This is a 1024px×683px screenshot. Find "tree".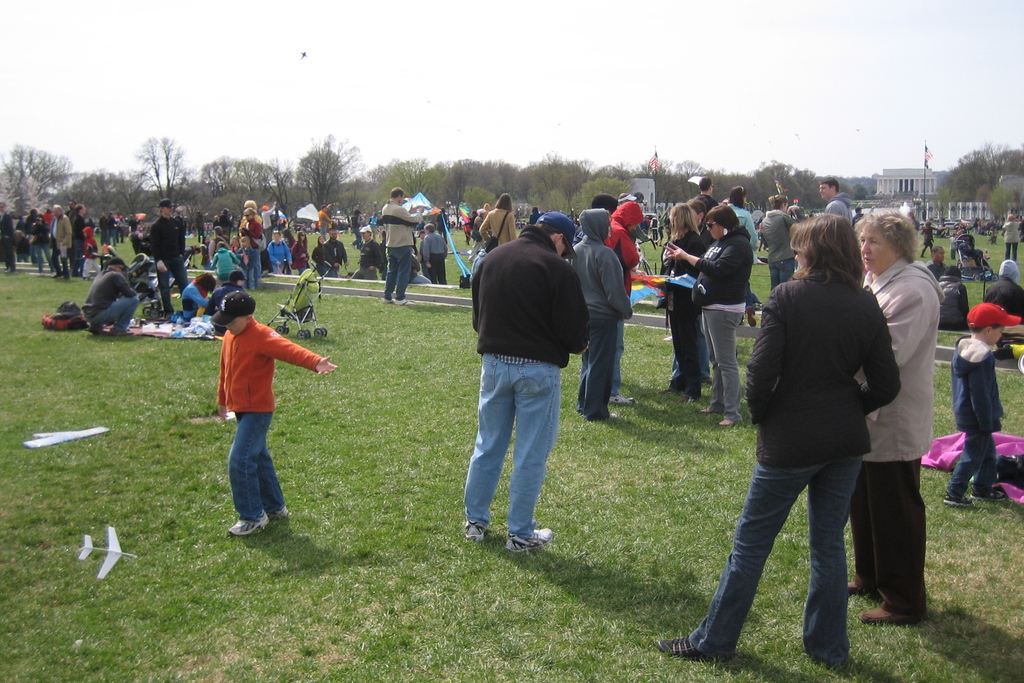
Bounding box: bbox=(0, 150, 77, 210).
